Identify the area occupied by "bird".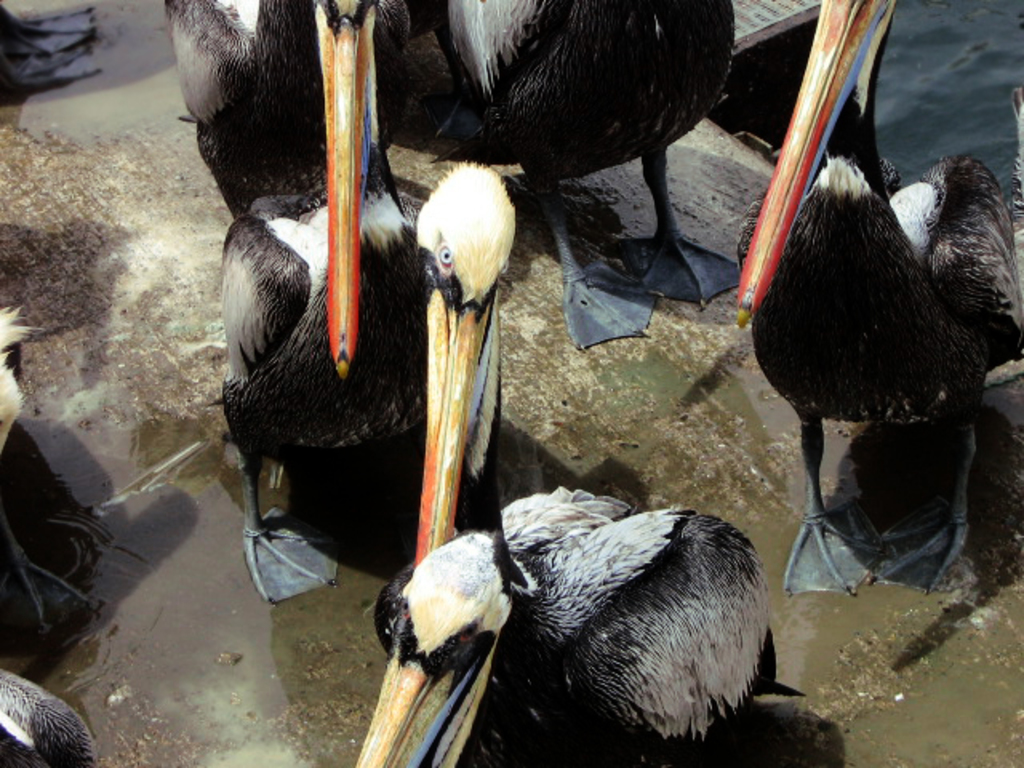
Area: rect(213, 152, 522, 608).
